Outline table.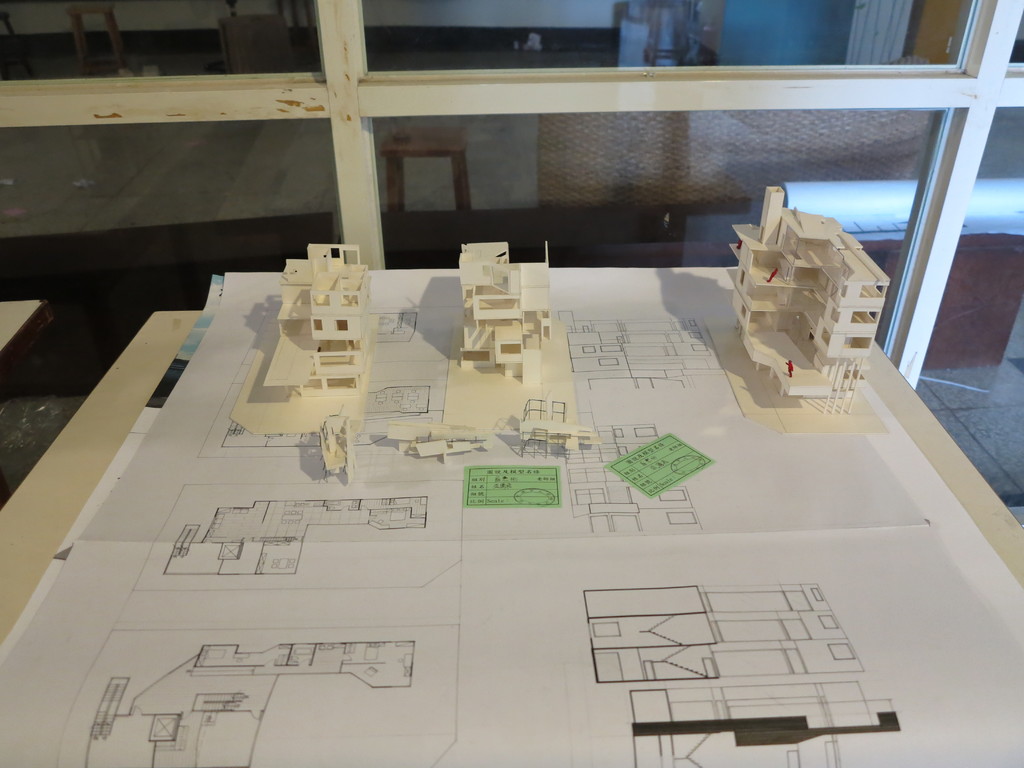
Outline: {"left": 63, "top": 266, "right": 964, "bottom": 725}.
